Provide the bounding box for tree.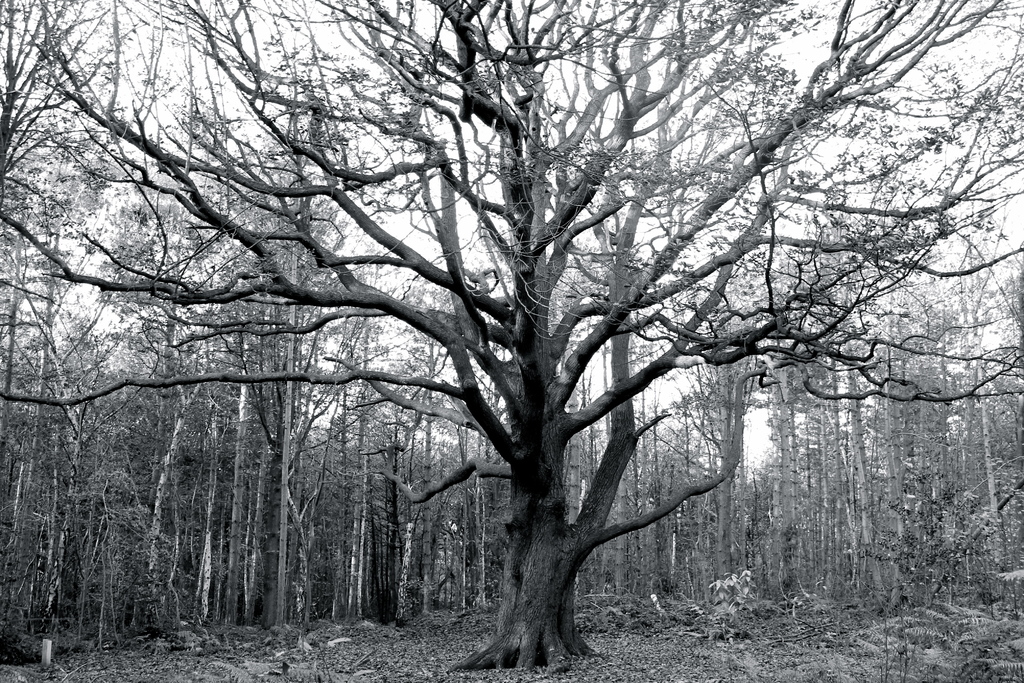
box=[0, 0, 1023, 668].
